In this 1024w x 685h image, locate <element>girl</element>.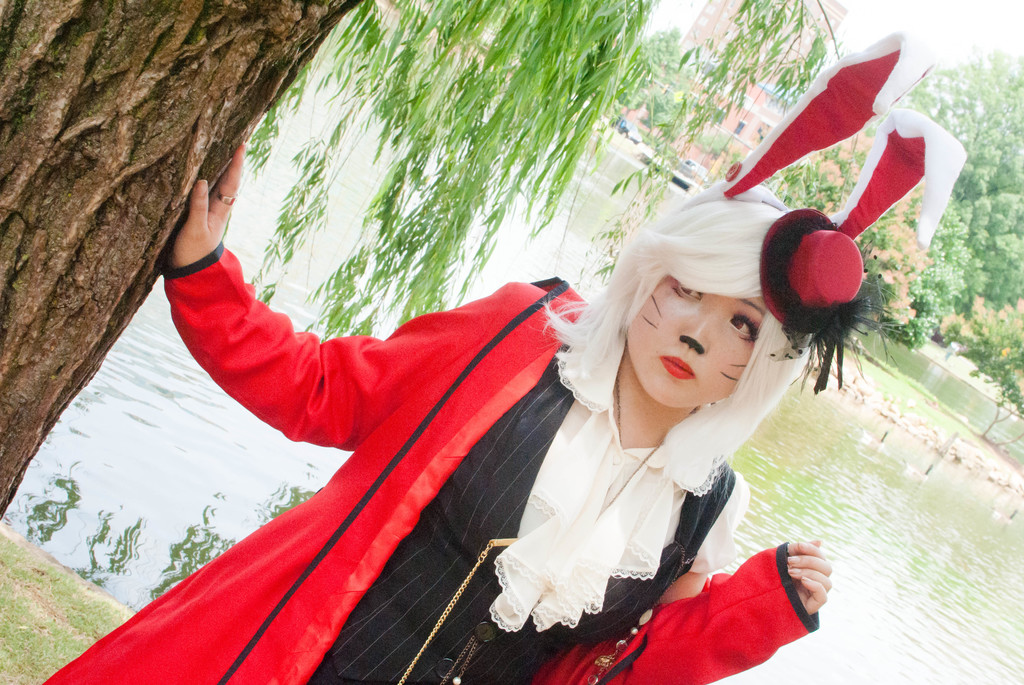
Bounding box: Rect(43, 182, 829, 684).
